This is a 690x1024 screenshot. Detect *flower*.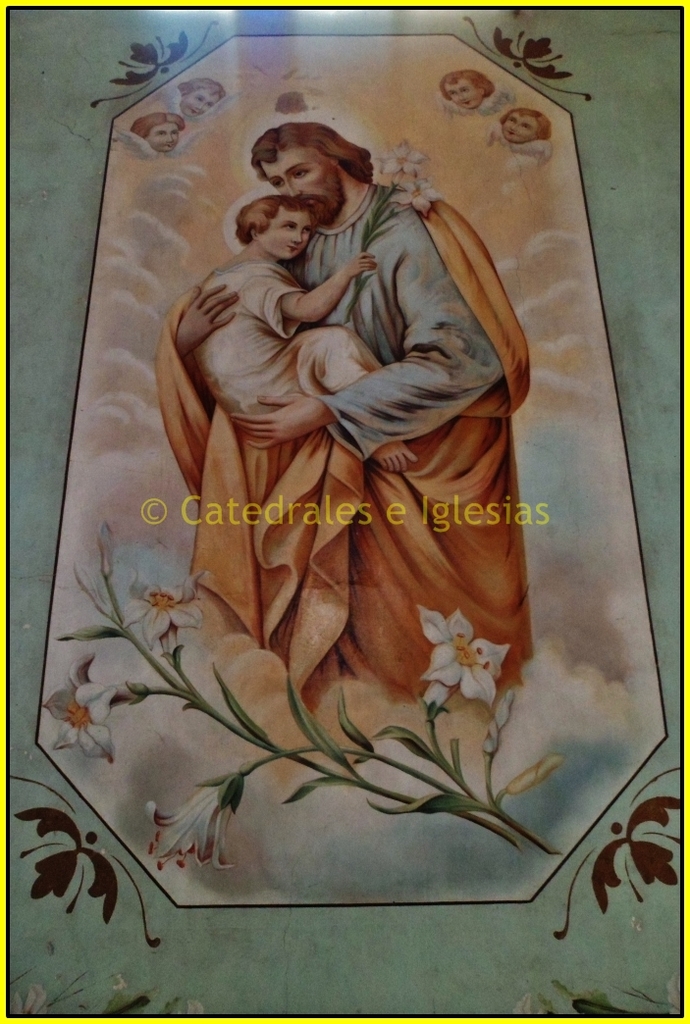
crop(37, 646, 123, 767).
